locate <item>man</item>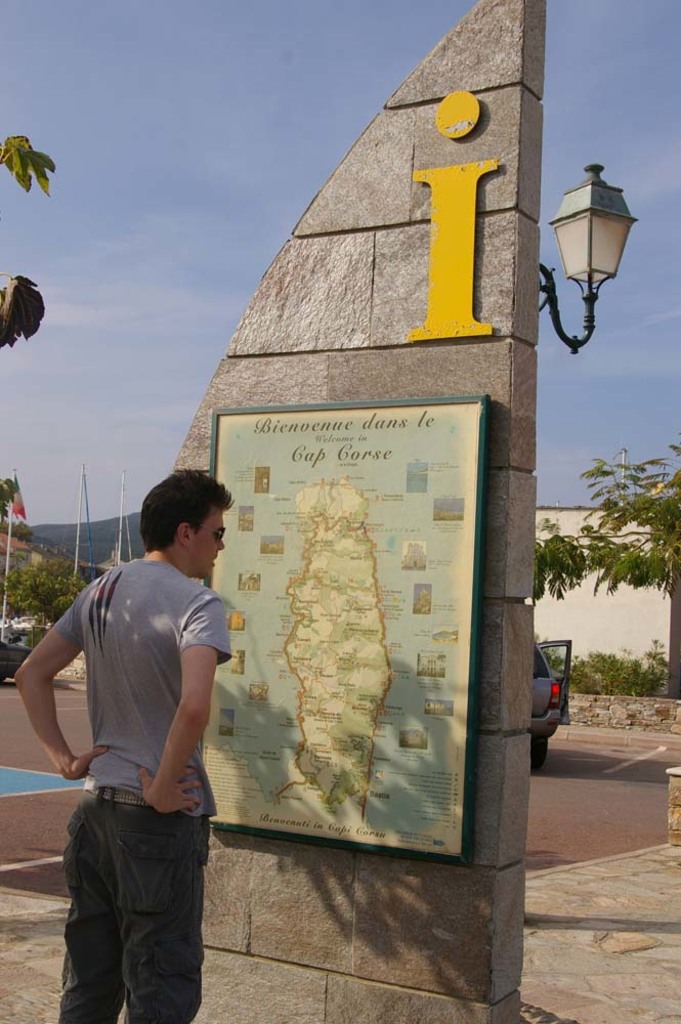
box(19, 463, 237, 1023)
